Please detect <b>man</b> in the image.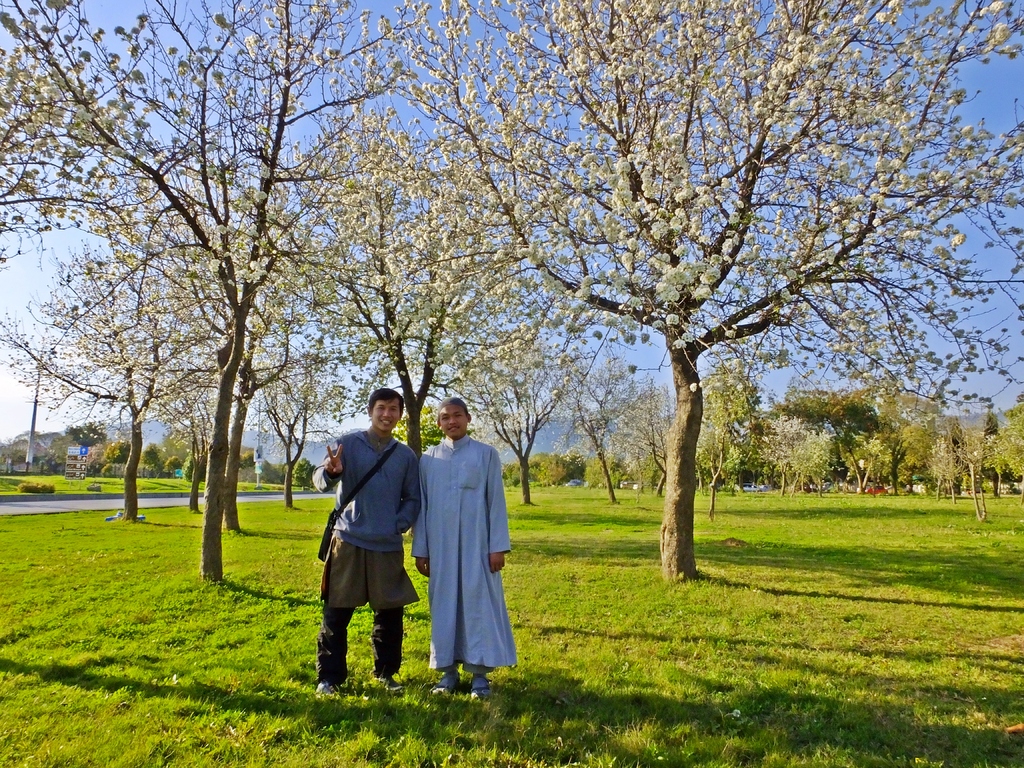
<box>410,397,513,702</box>.
